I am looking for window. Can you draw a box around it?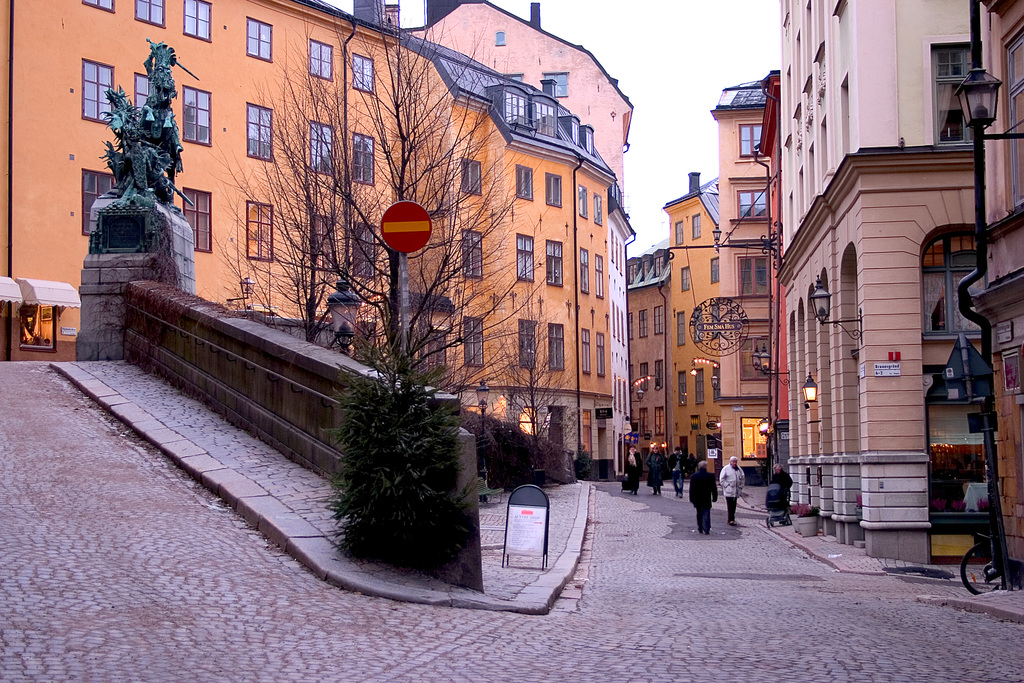
Sure, the bounding box is [left=641, top=372, right=642, bottom=384].
